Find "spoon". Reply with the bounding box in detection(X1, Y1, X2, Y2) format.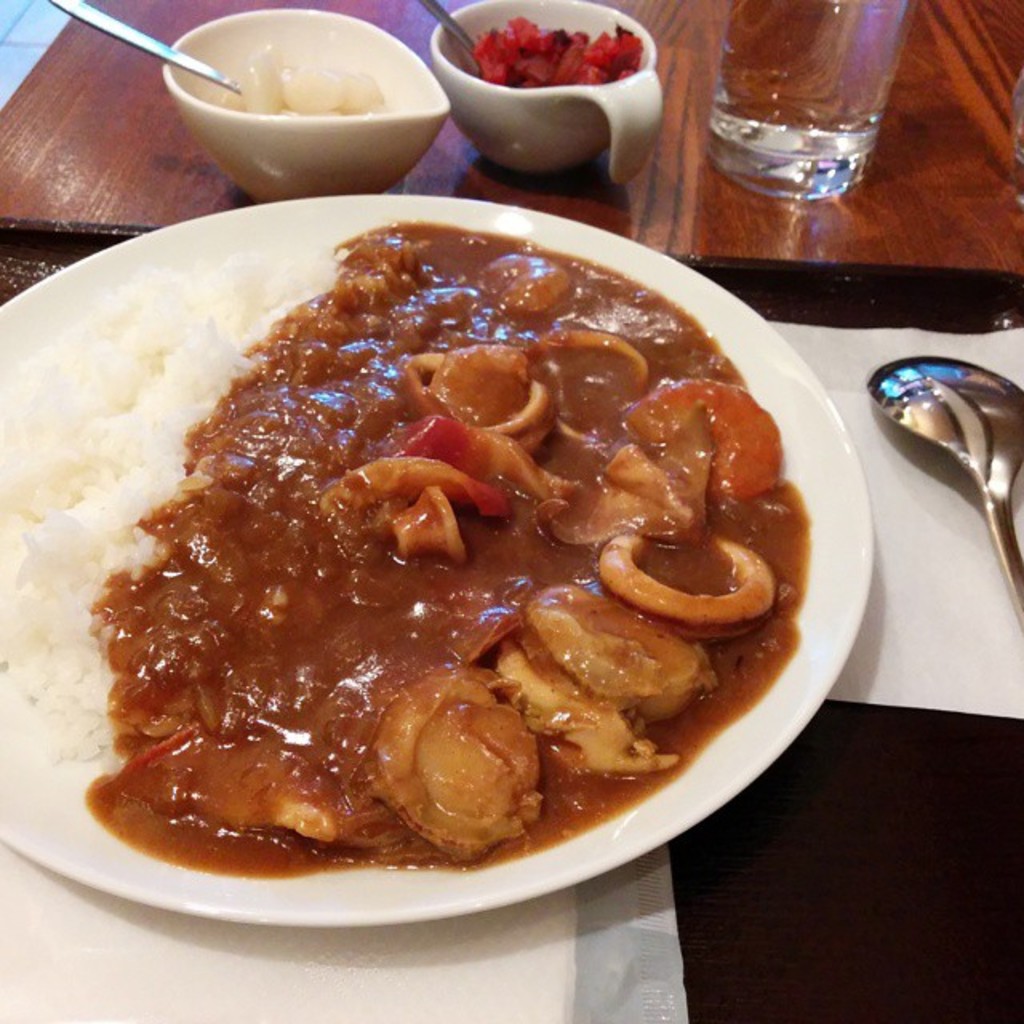
detection(862, 355, 1022, 632).
